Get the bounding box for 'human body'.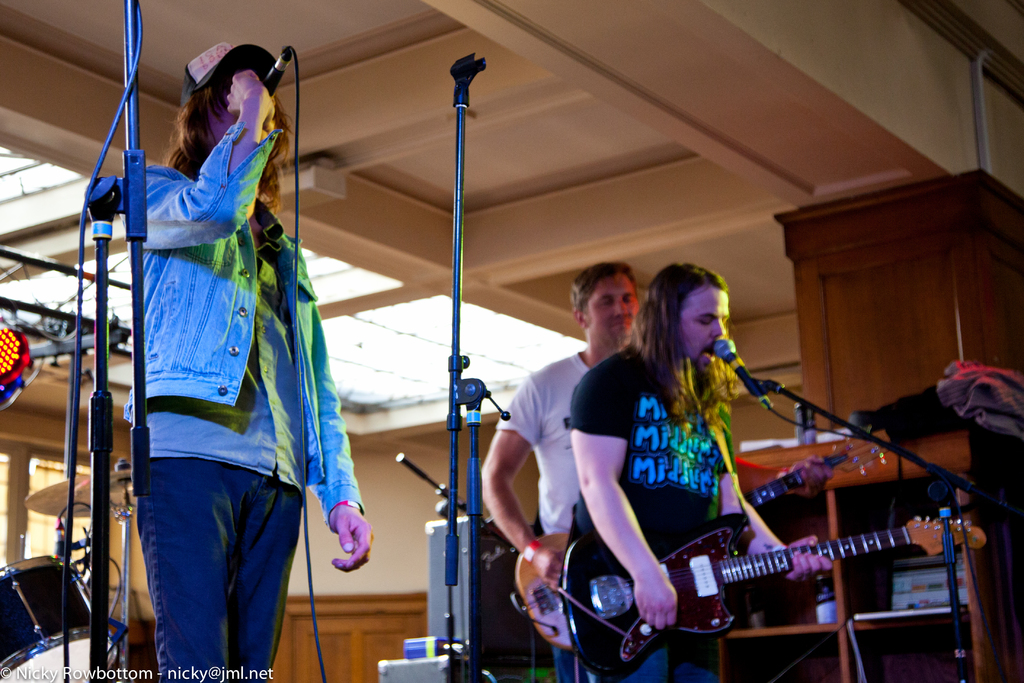
532 256 803 682.
